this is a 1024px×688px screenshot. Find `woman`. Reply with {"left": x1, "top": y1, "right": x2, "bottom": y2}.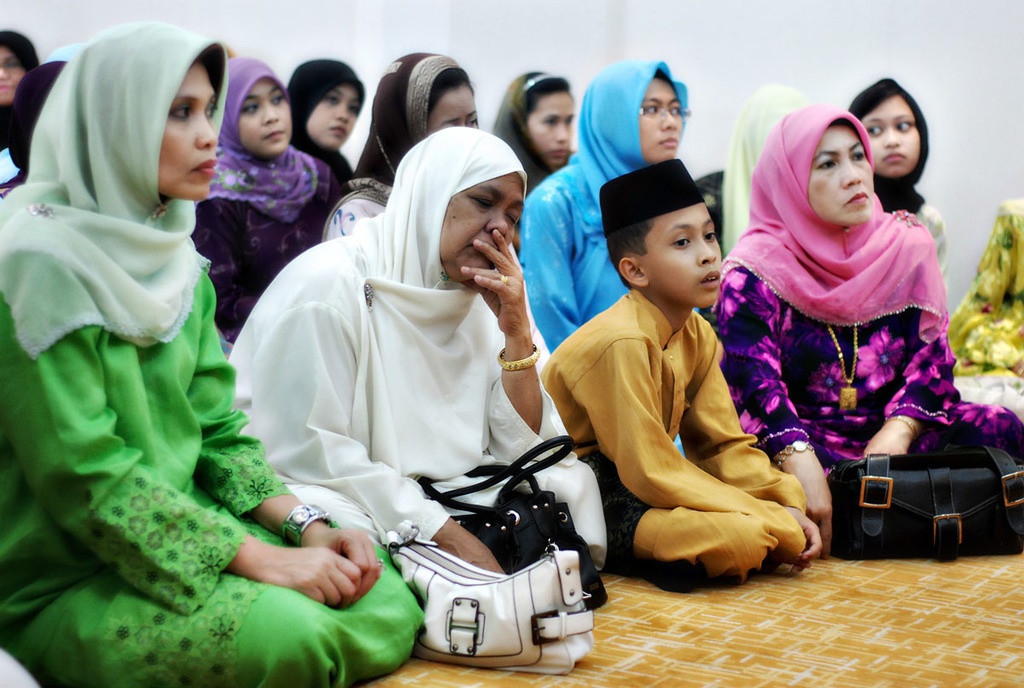
{"left": 220, "top": 127, "right": 626, "bottom": 627}.
